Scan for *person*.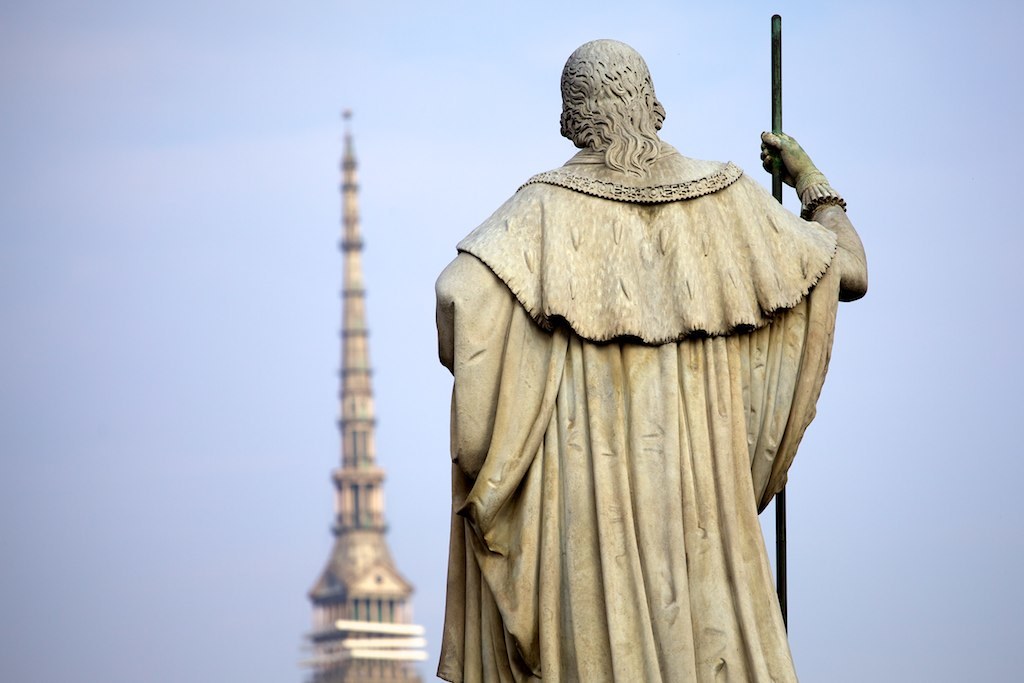
Scan result: 379/64/853/677.
